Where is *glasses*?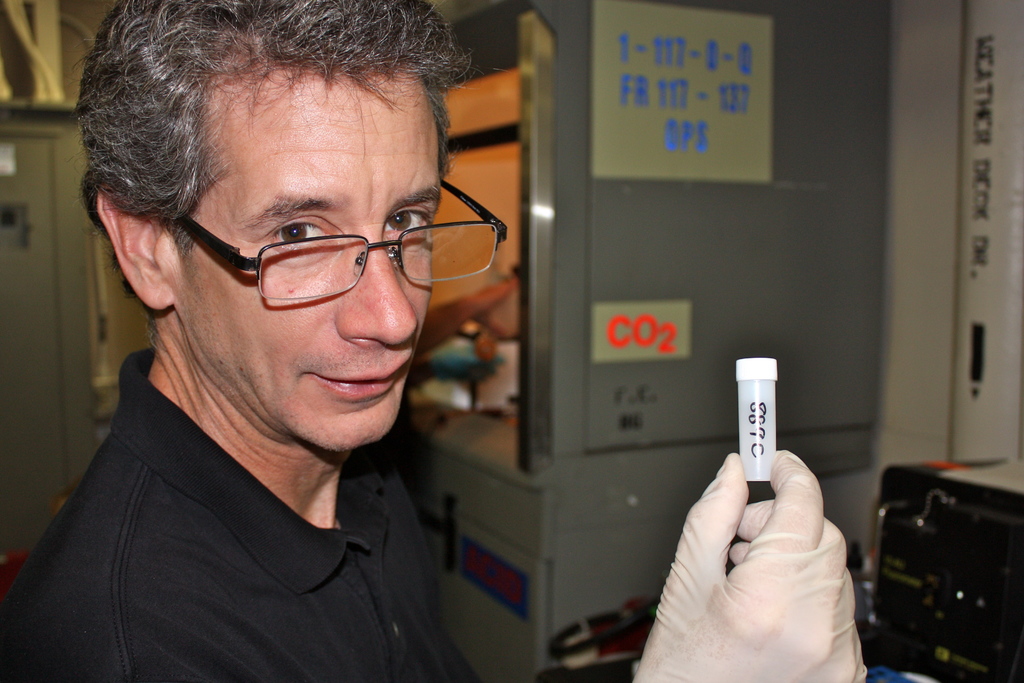
region(179, 180, 505, 312).
